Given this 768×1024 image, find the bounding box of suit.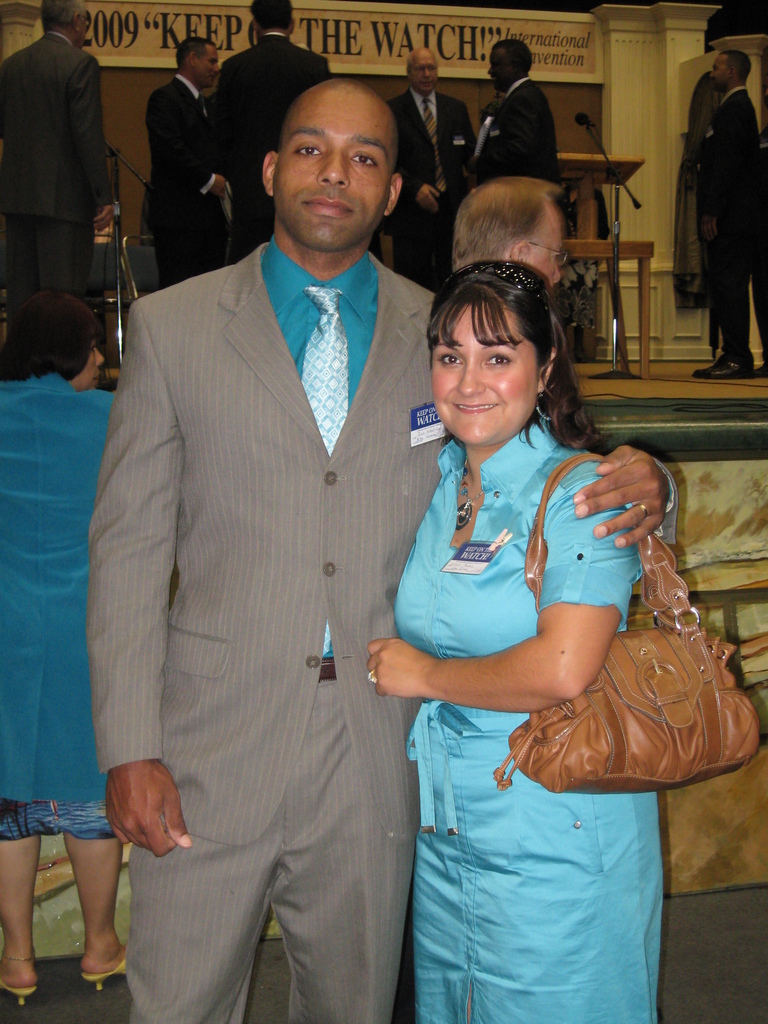
(left=465, top=78, right=563, bottom=195).
